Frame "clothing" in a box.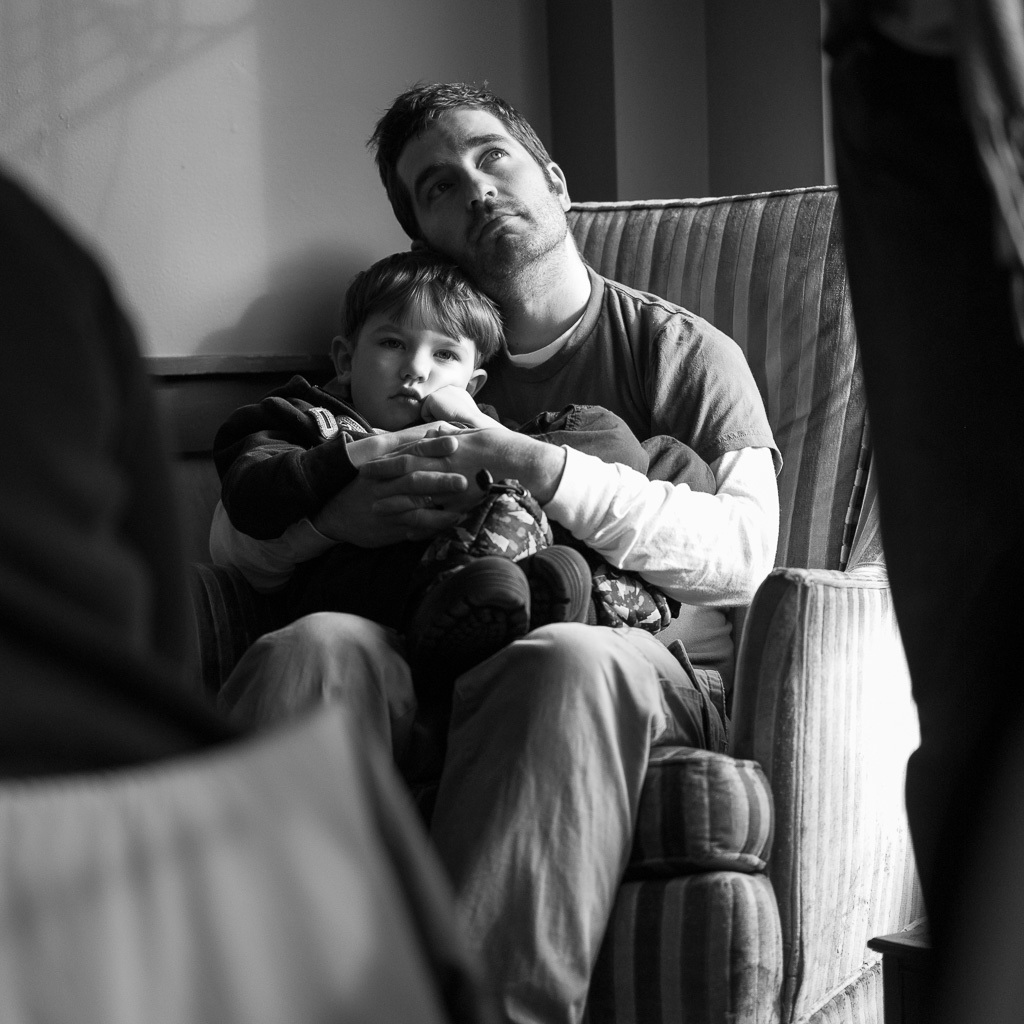
BBox(184, 369, 587, 701).
